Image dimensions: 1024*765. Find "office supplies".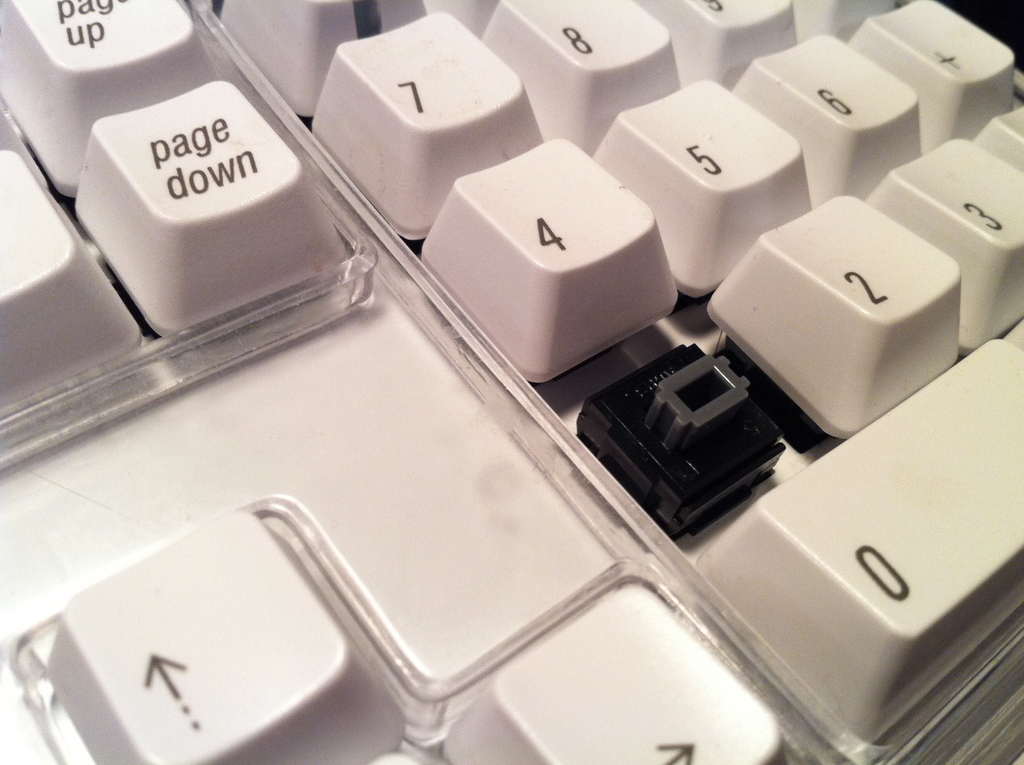
65 0 968 764.
